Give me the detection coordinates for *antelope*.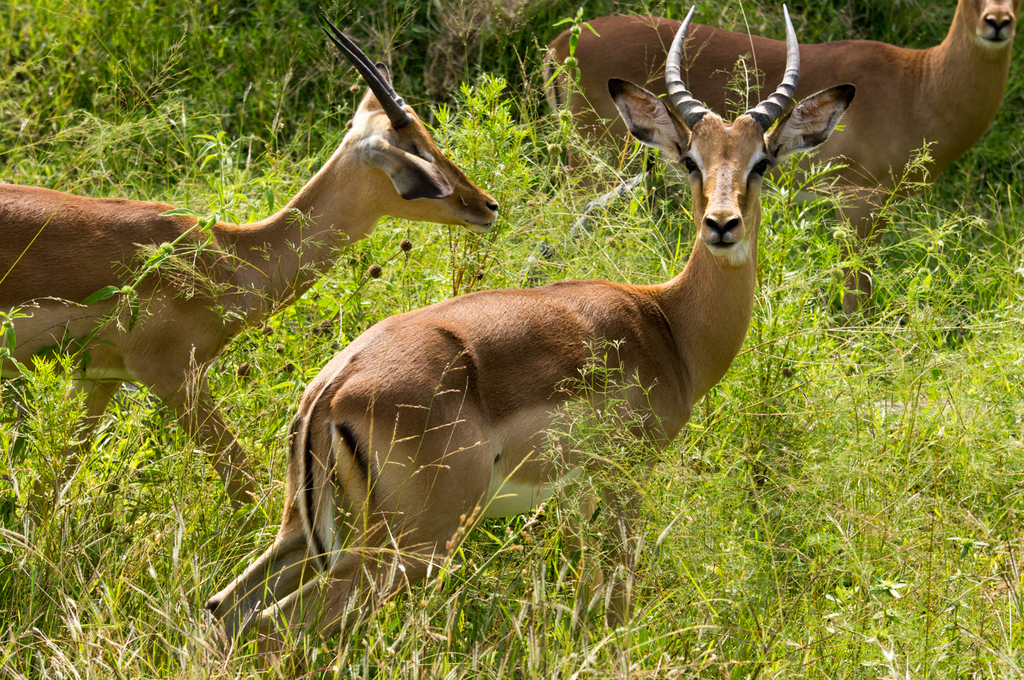
l=0, t=20, r=502, b=529.
